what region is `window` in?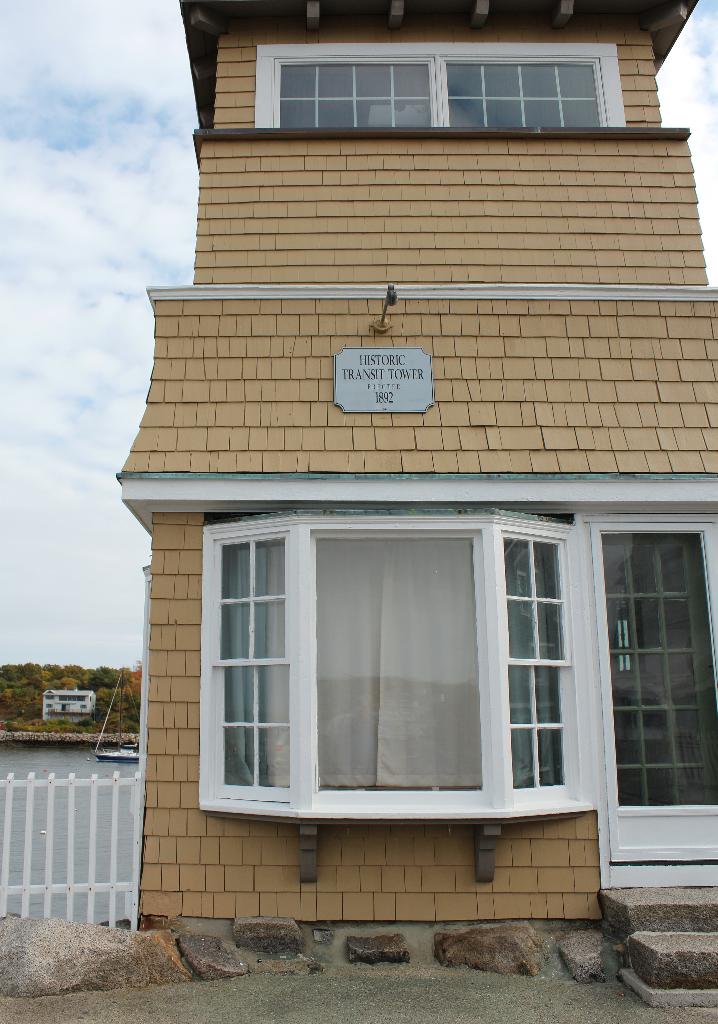
215:534:300:791.
